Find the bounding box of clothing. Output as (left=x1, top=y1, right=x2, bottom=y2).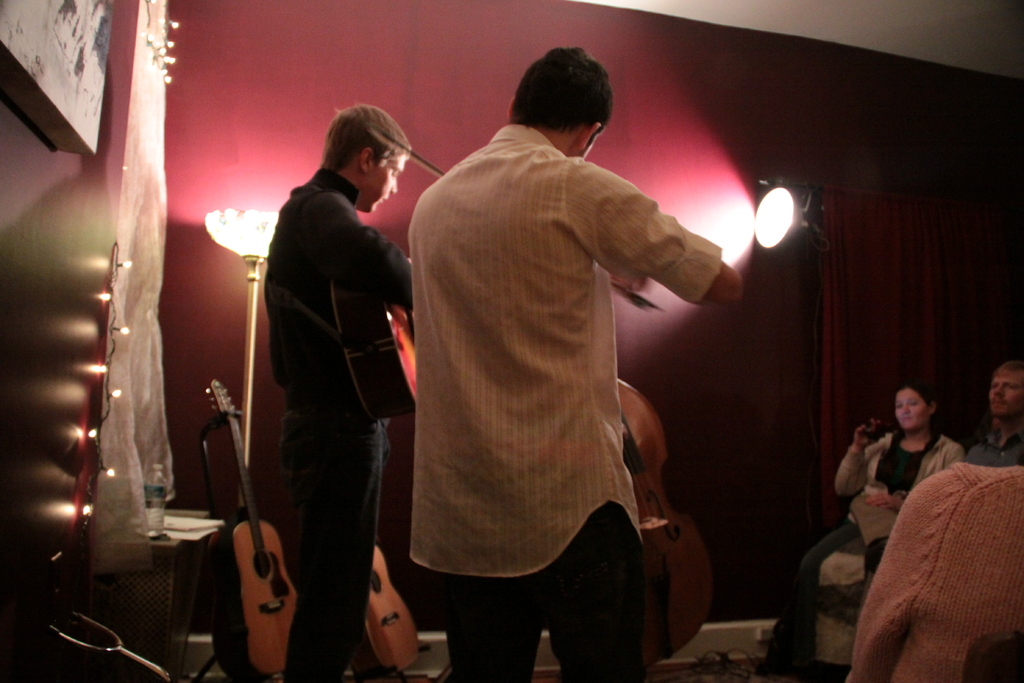
(left=285, top=409, right=388, bottom=682).
